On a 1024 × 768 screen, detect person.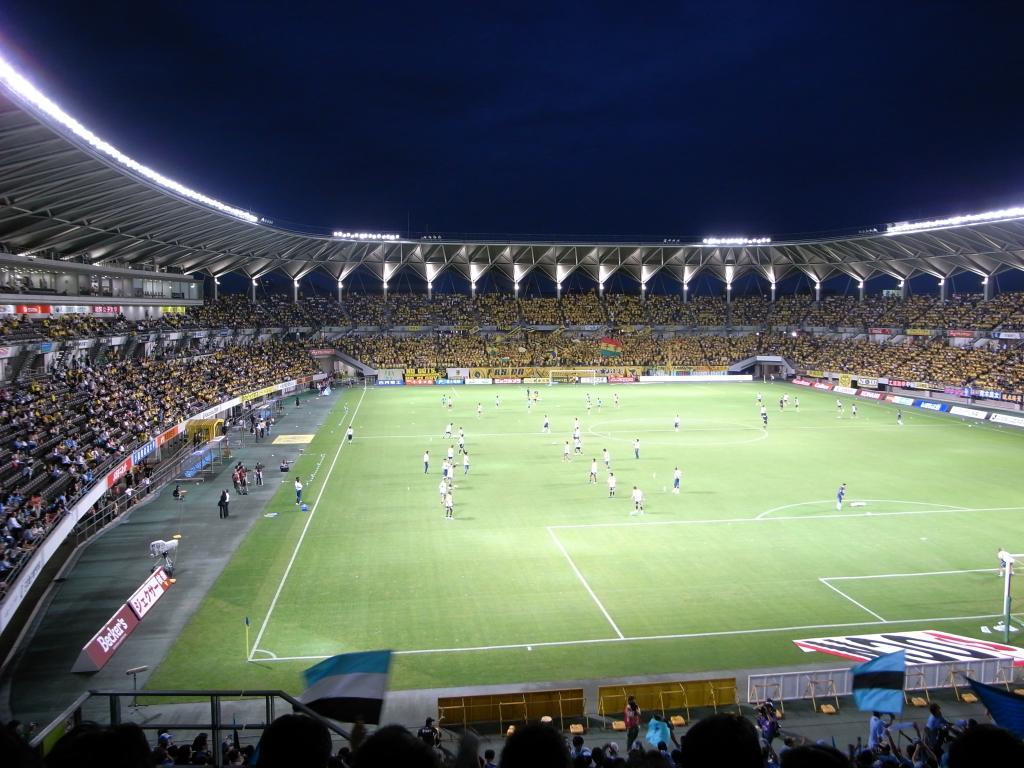
Rect(353, 724, 433, 766).
